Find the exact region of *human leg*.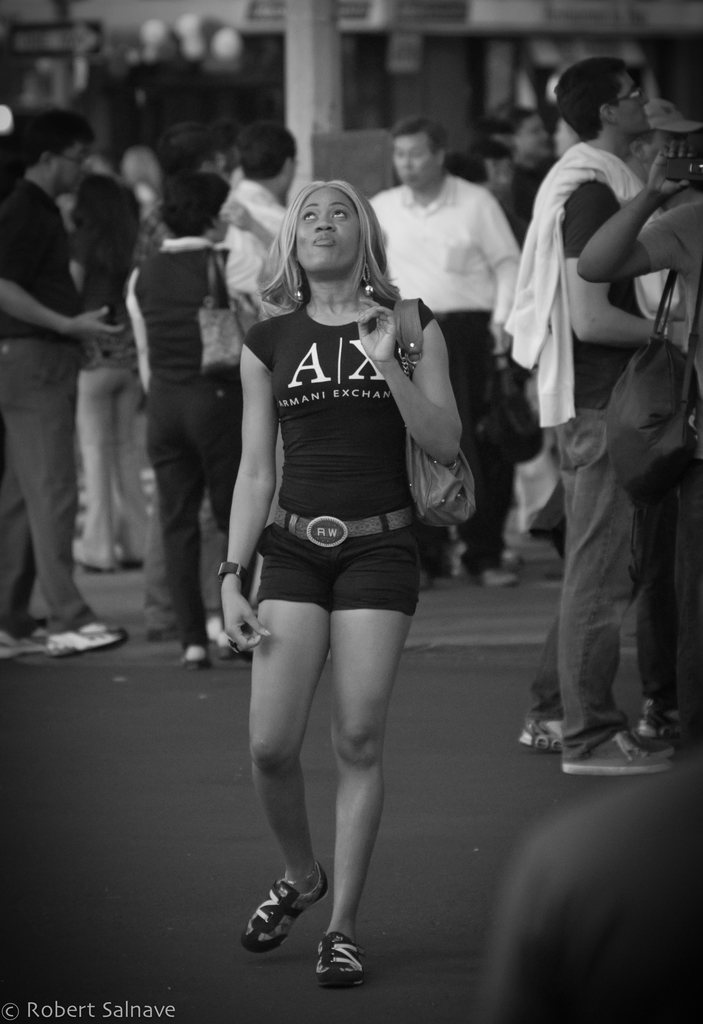
Exact region: (x1=0, y1=430, x2=42, y2=645).
